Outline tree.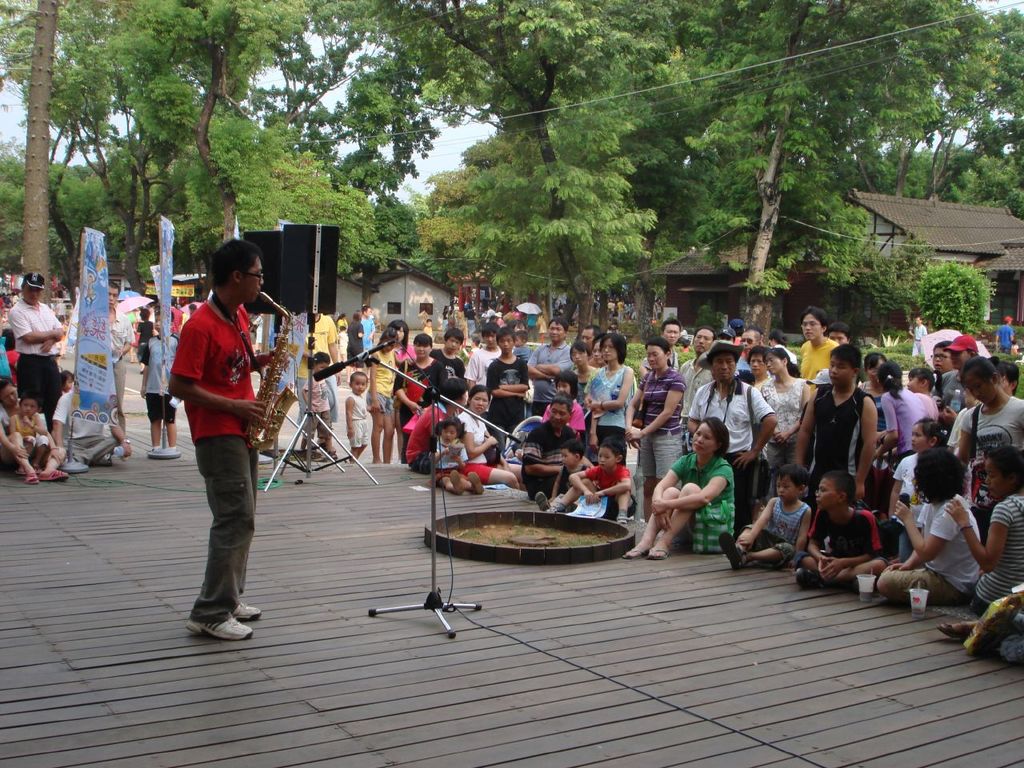
Outline: left=399, top=0, right=647, bottom=325.
